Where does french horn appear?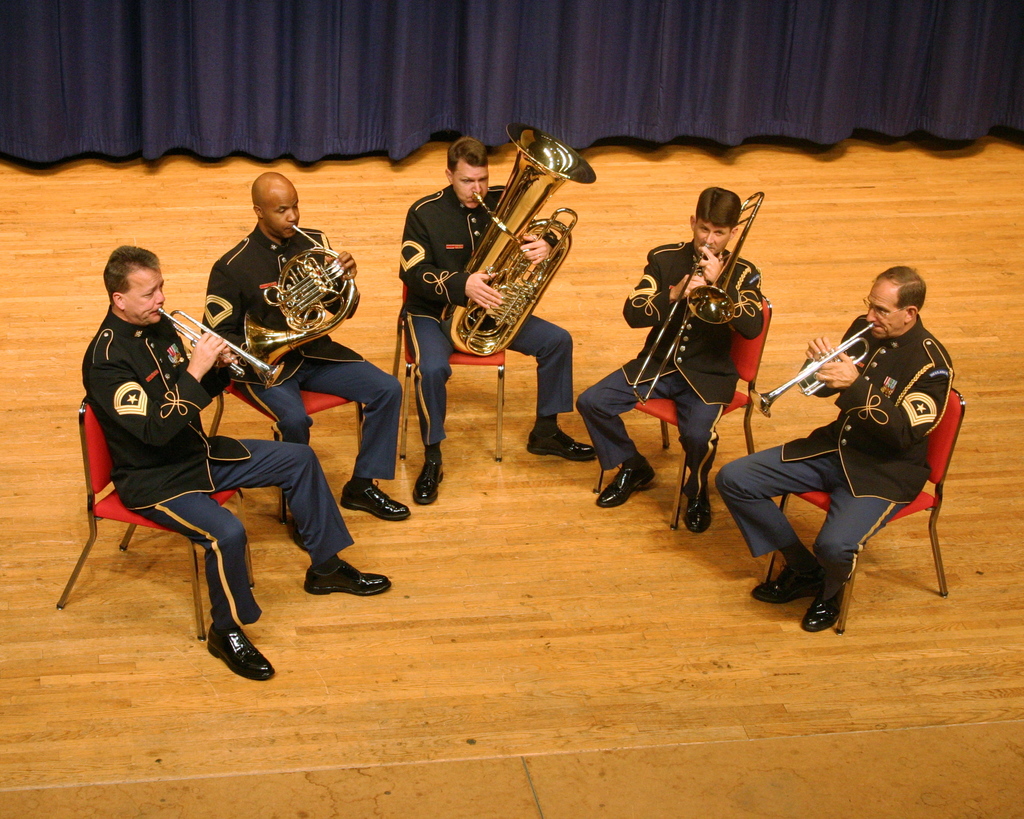
Appears at l=630, t=184, r=766, b=398.
